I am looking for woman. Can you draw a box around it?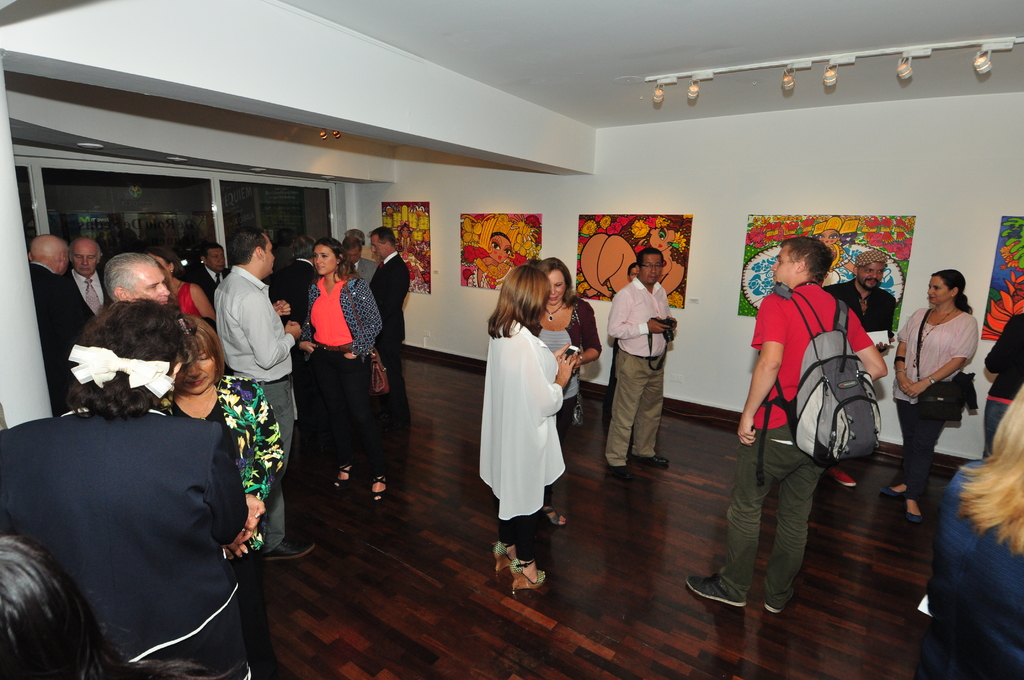
Sure, the bounding box is 888,269,977,530.
